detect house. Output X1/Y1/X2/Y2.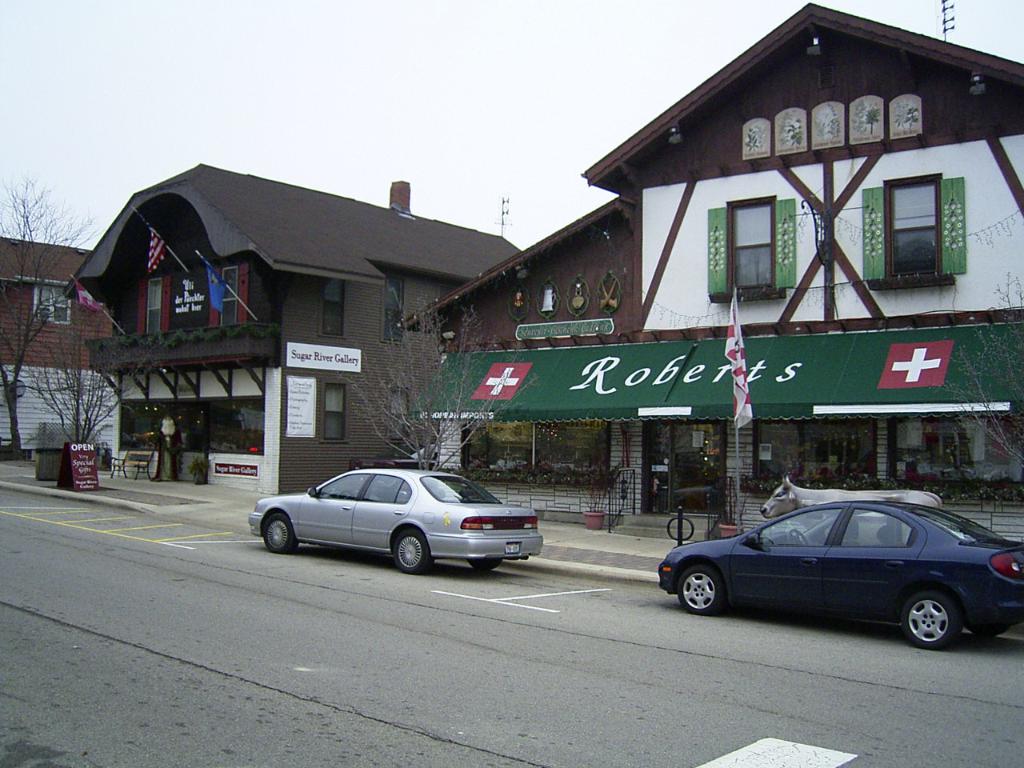
390/4/1023/476.
